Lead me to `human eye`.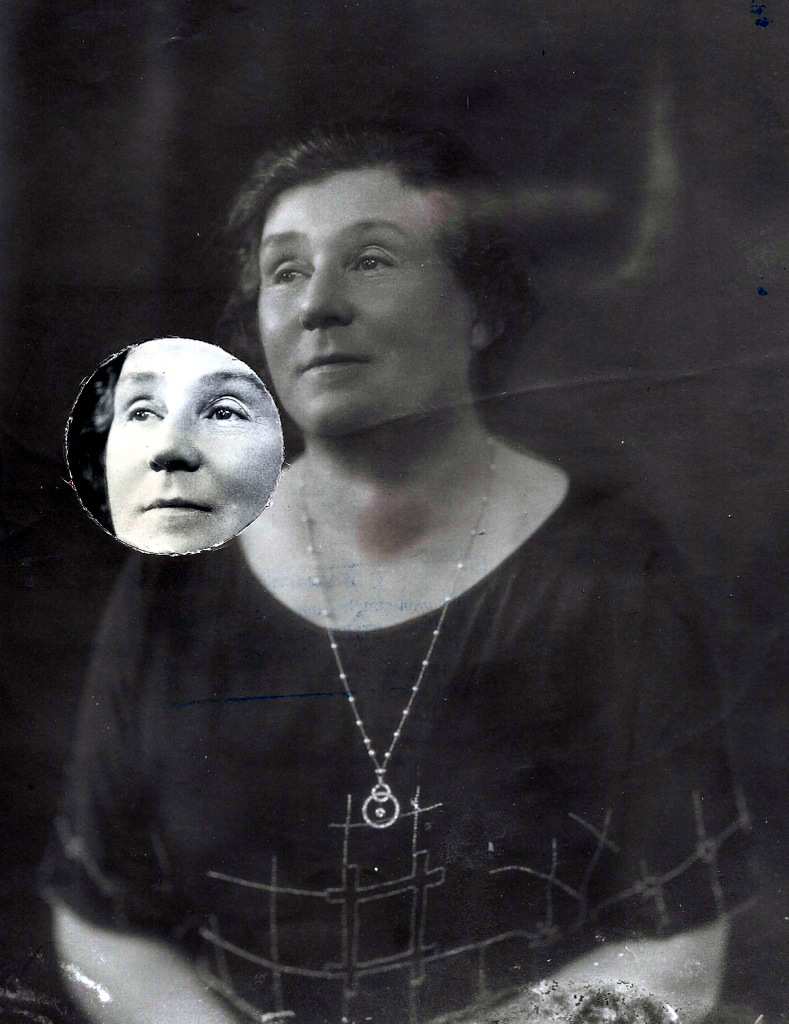
Lead to locate(271, 251, 316, 297).
